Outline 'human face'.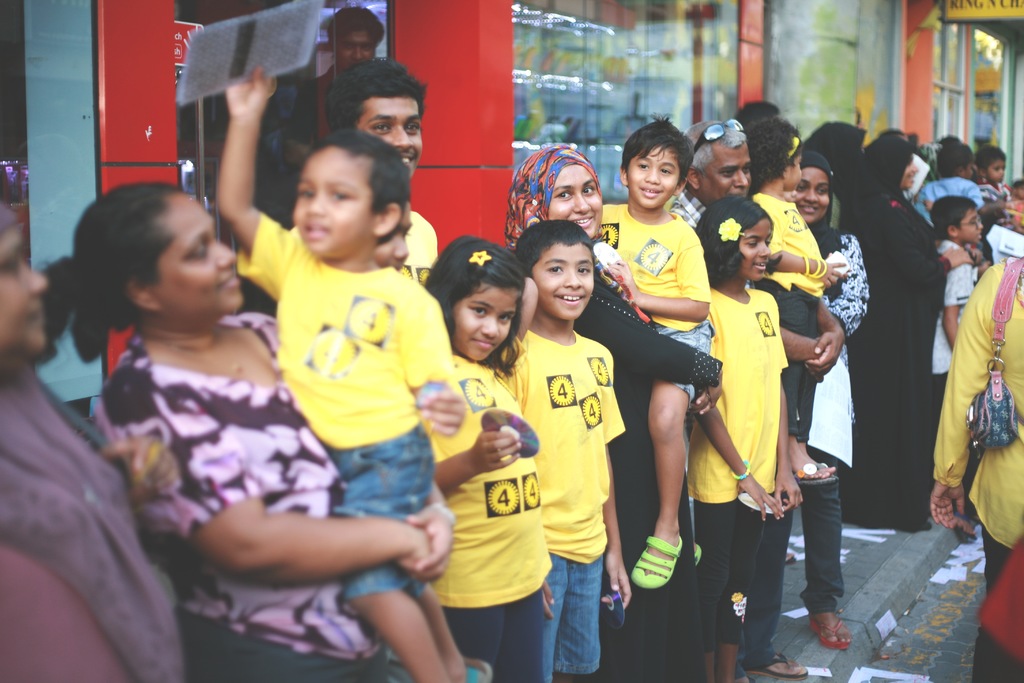
Outline: bbox=(962, 209, 982, 243).
